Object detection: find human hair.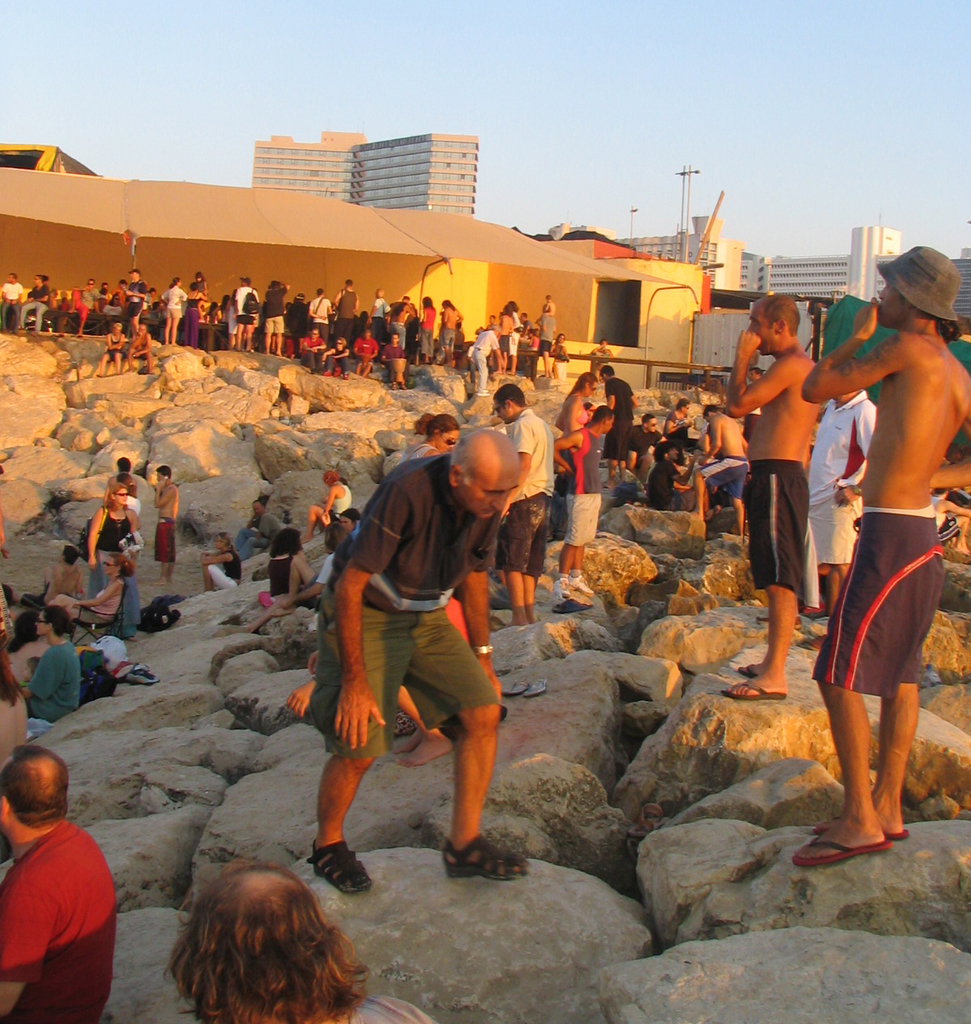
121, 278, 129, 284.
